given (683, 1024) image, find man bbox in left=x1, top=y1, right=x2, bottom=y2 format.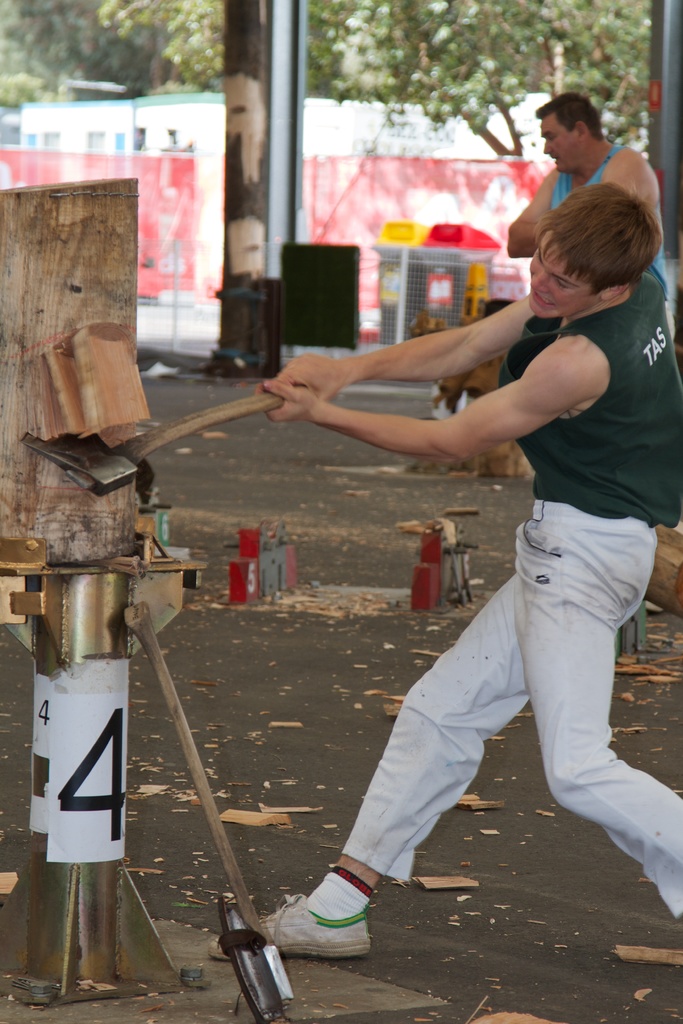
left=506, top=97, right=663, bottom=275.
